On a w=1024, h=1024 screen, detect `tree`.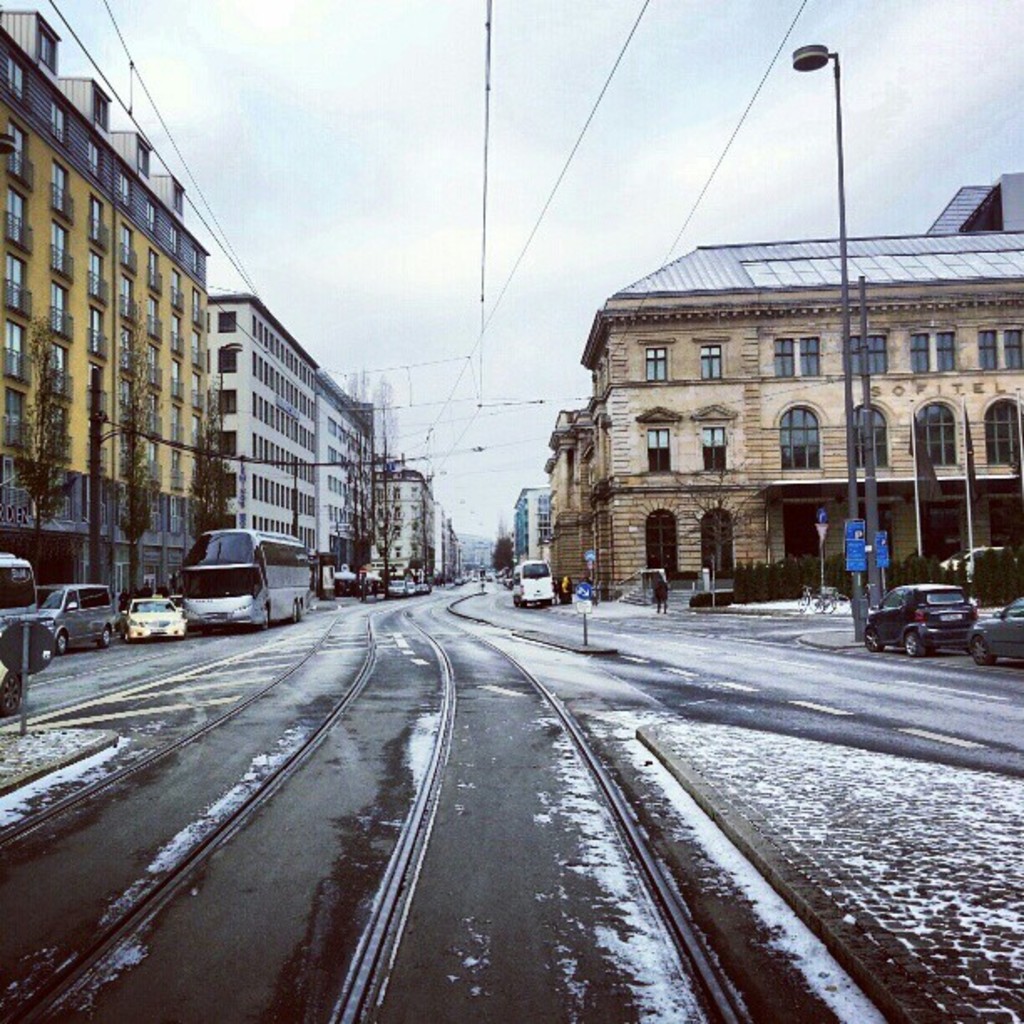
494/532/517/589.
